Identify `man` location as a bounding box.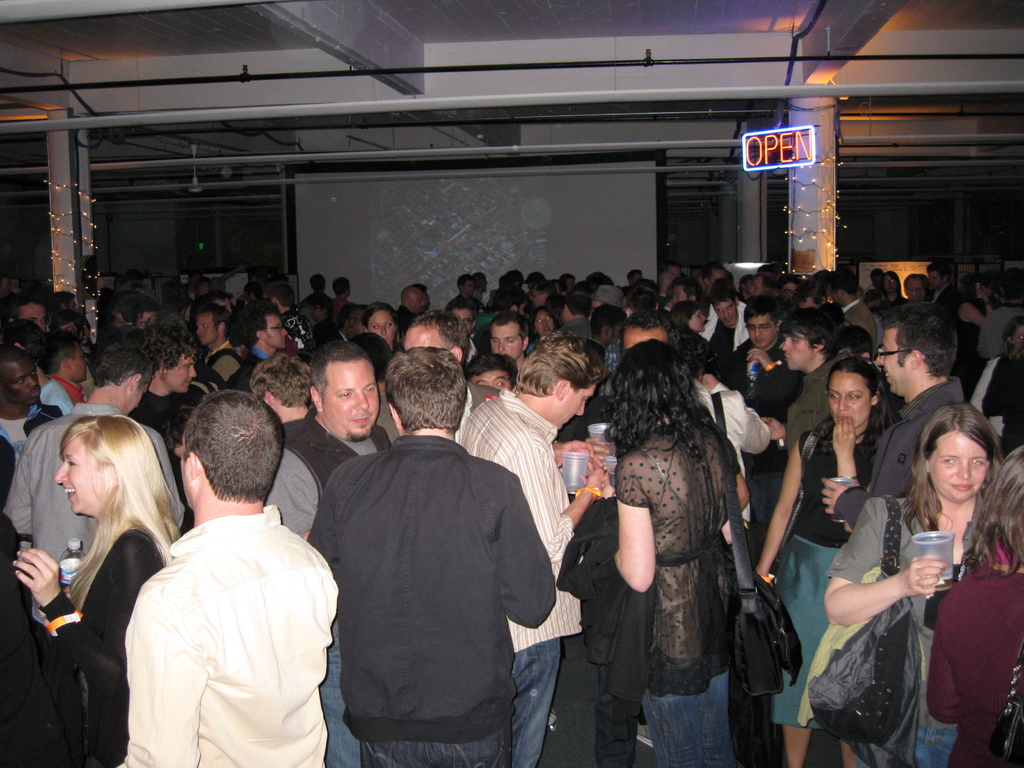
bbox=[223, 298, 291, 392].
